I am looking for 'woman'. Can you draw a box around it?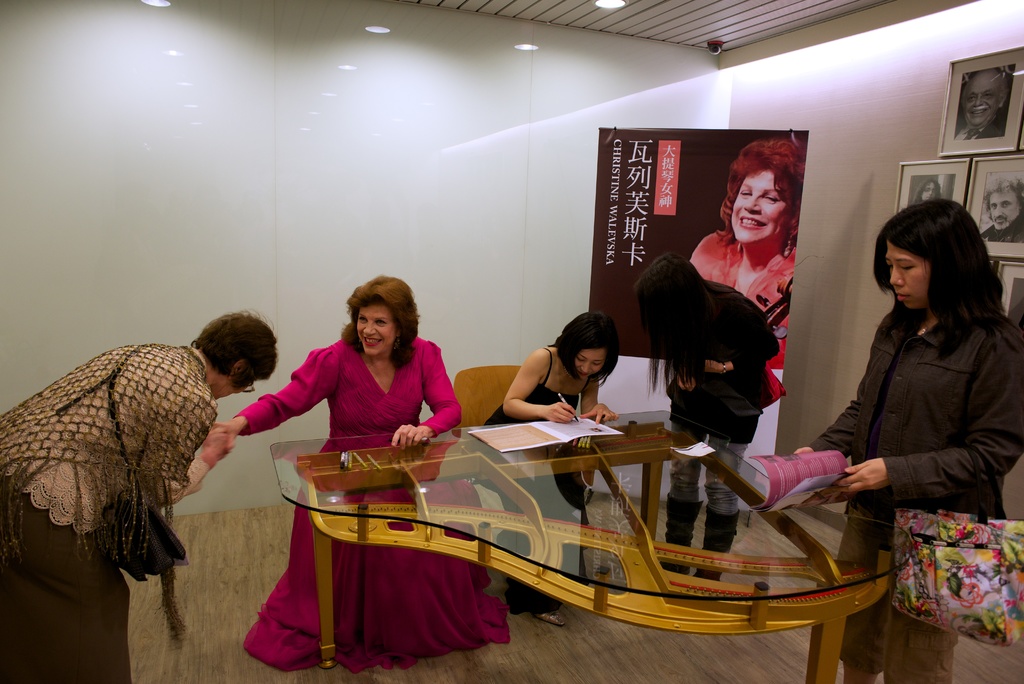
Sure, the bounding box is (481,311,621,630).
